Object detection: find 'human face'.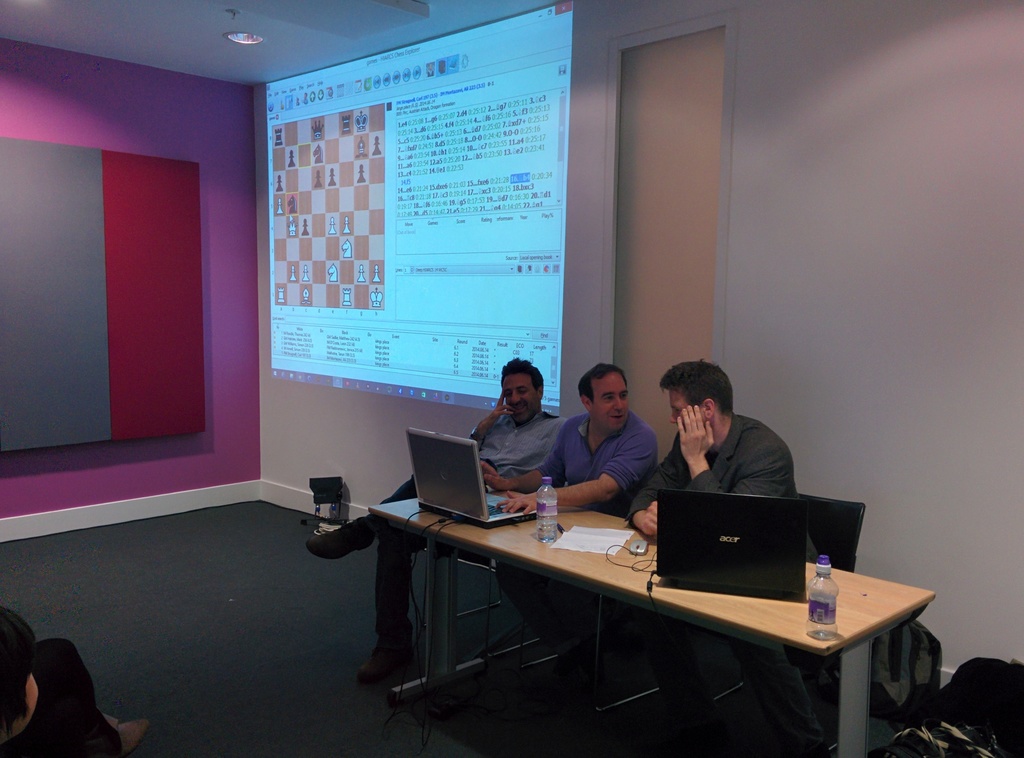
(671,389,698,421).
